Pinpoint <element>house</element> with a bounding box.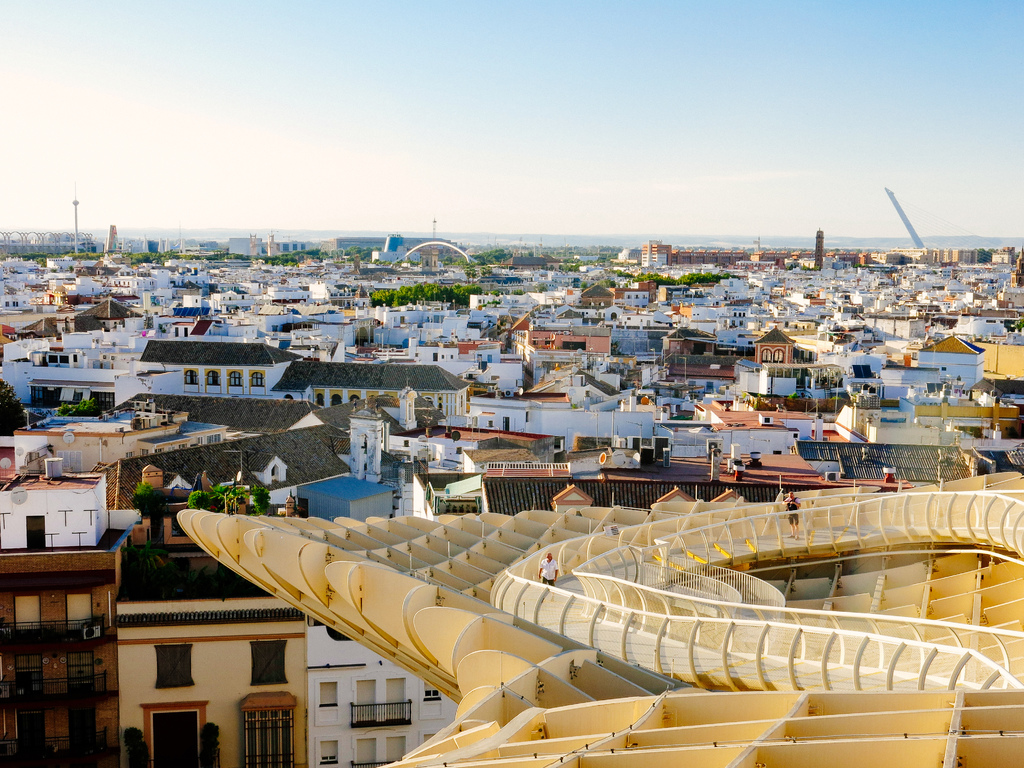
<bbox>6, 403, 223, 481</bbox>.
